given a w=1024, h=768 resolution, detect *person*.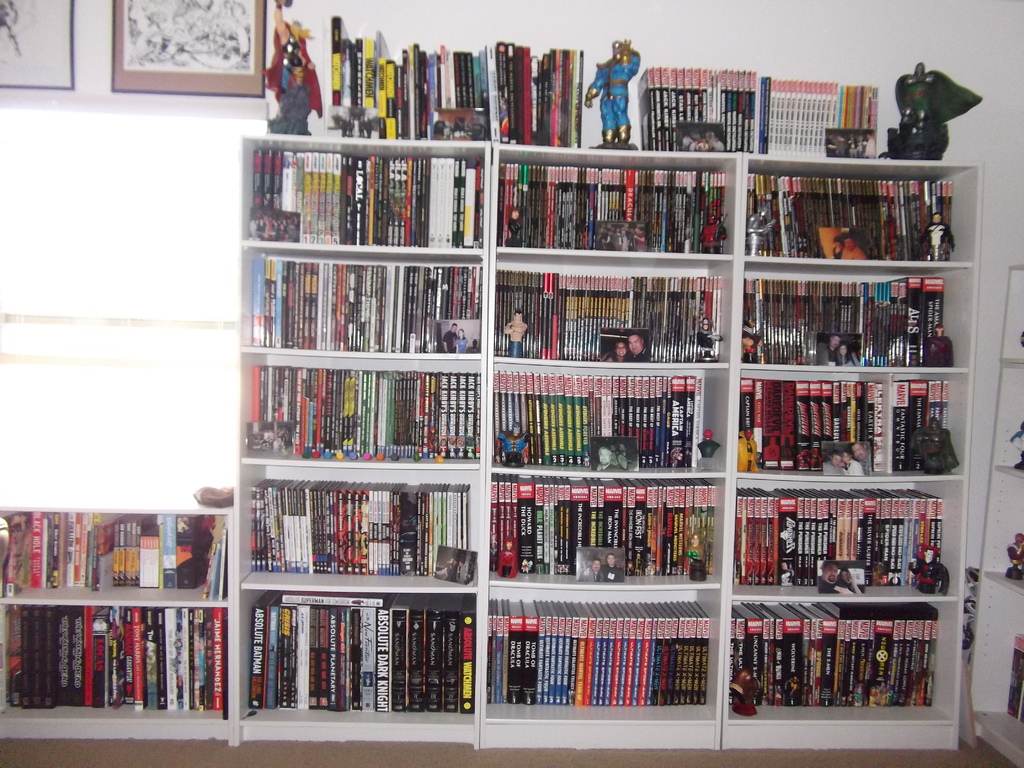
[x1=456, y1=326, x2=468, y2=355].
